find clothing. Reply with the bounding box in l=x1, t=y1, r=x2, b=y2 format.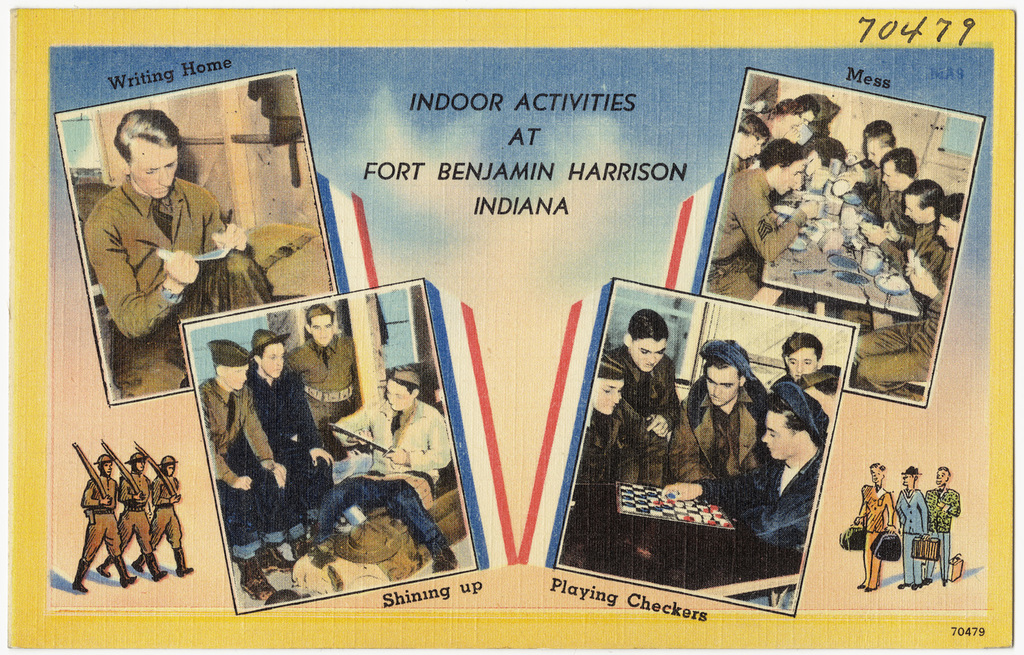
l=81, t=471, r=123, b=574.
